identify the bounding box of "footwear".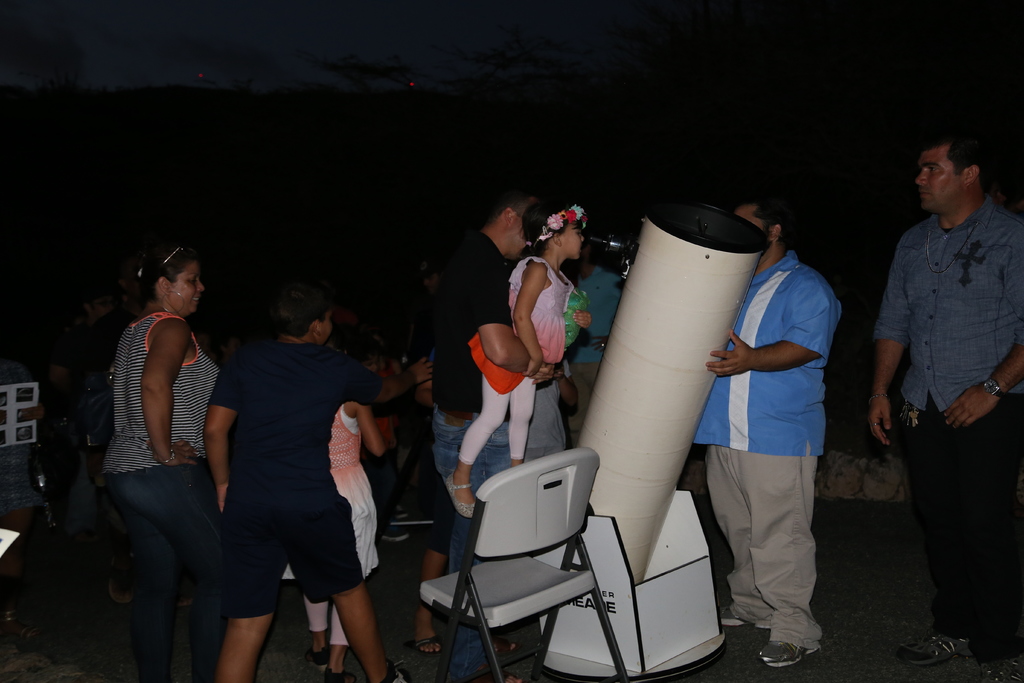
Rect(303, 643, 328, 673).
